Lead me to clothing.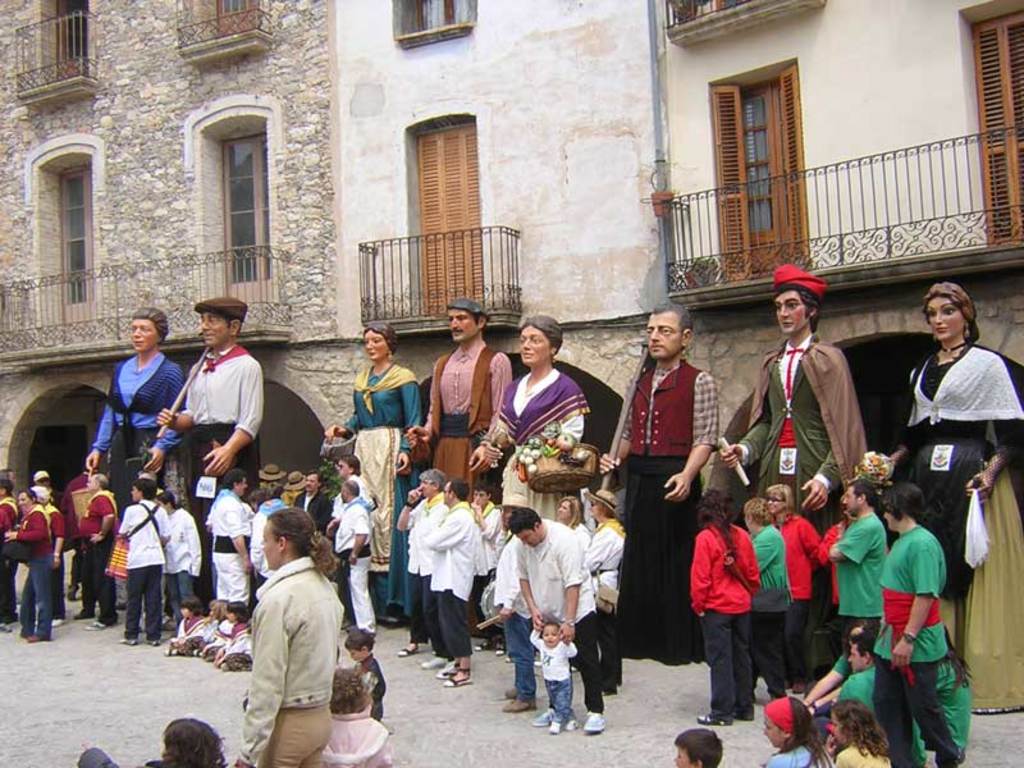
Lead to select_region(64, 471, 86, 536).
